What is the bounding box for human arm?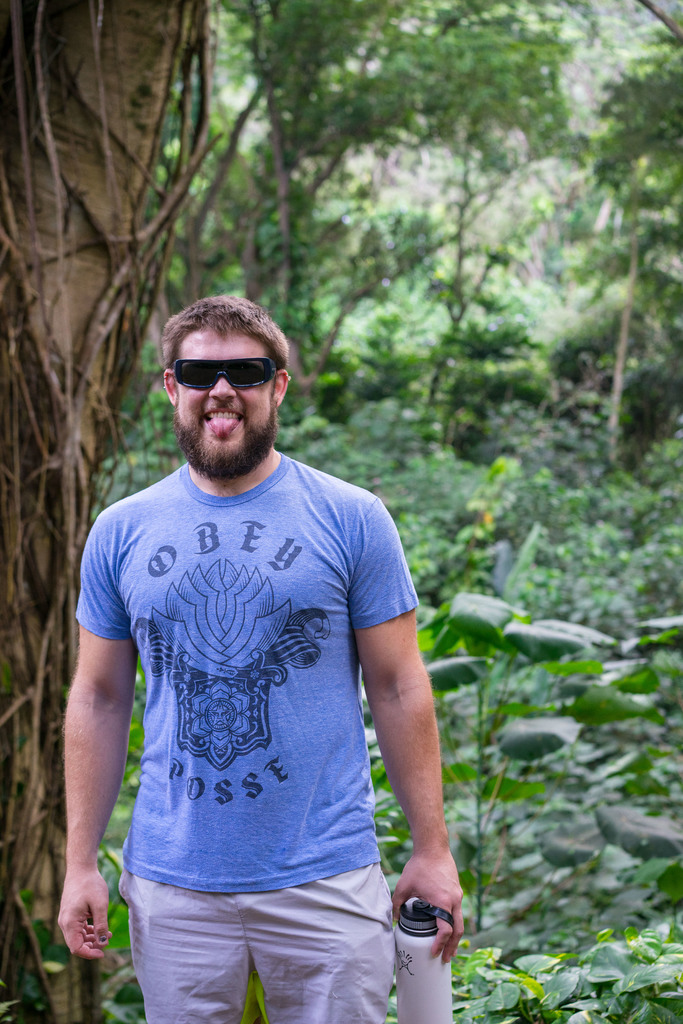
bbox=(356, 592, 456, 949).
